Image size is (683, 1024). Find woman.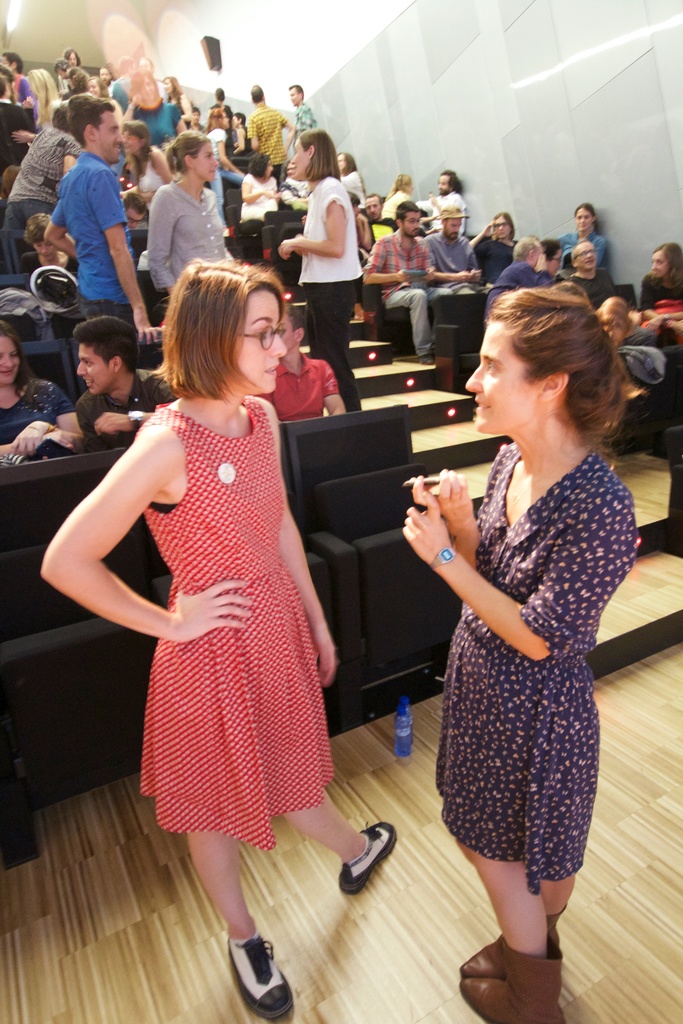
552 198 617 276.
